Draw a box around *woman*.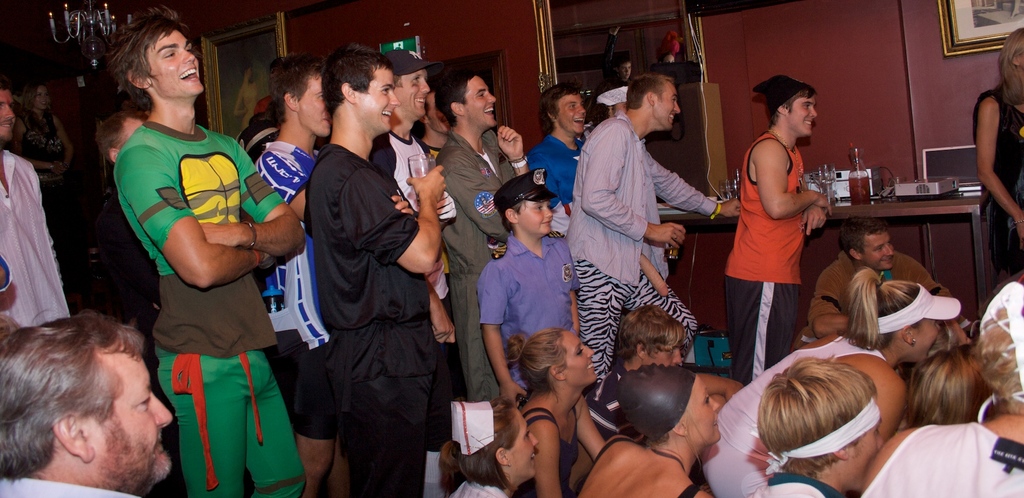
<region>439, 396, 545, 497</region>.
